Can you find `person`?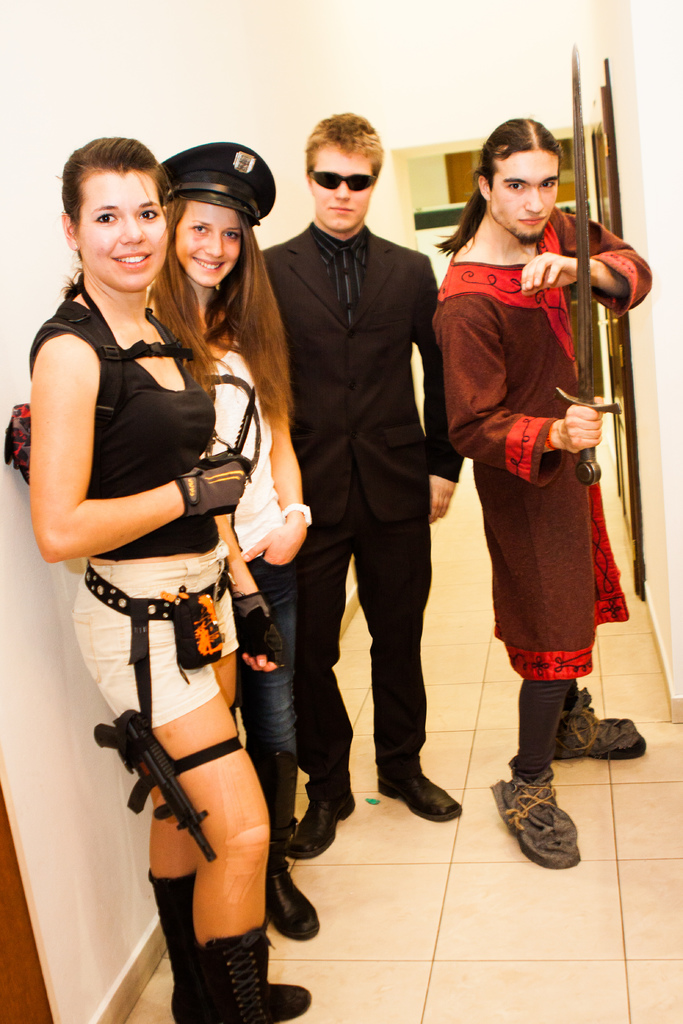
Yes, bounding box: 24, 138, 308, 1023.
